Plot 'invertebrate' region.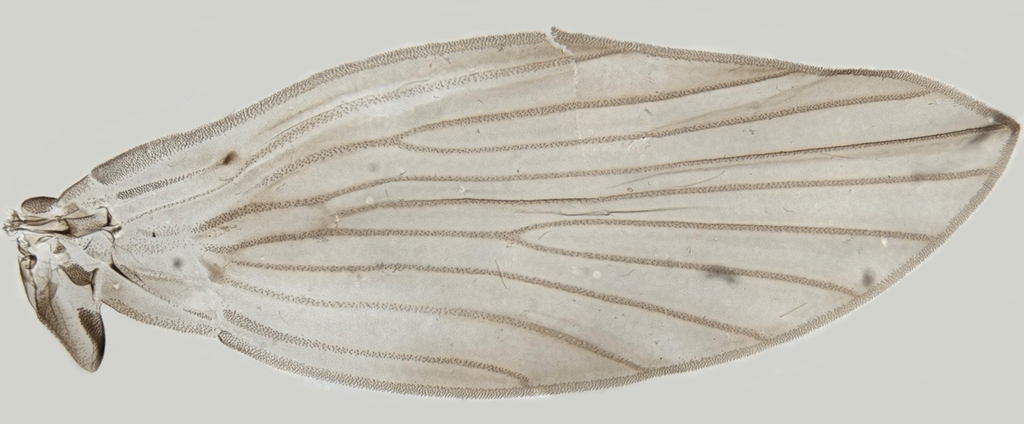
Plotted at rect(1, 21, 1023, 397).
